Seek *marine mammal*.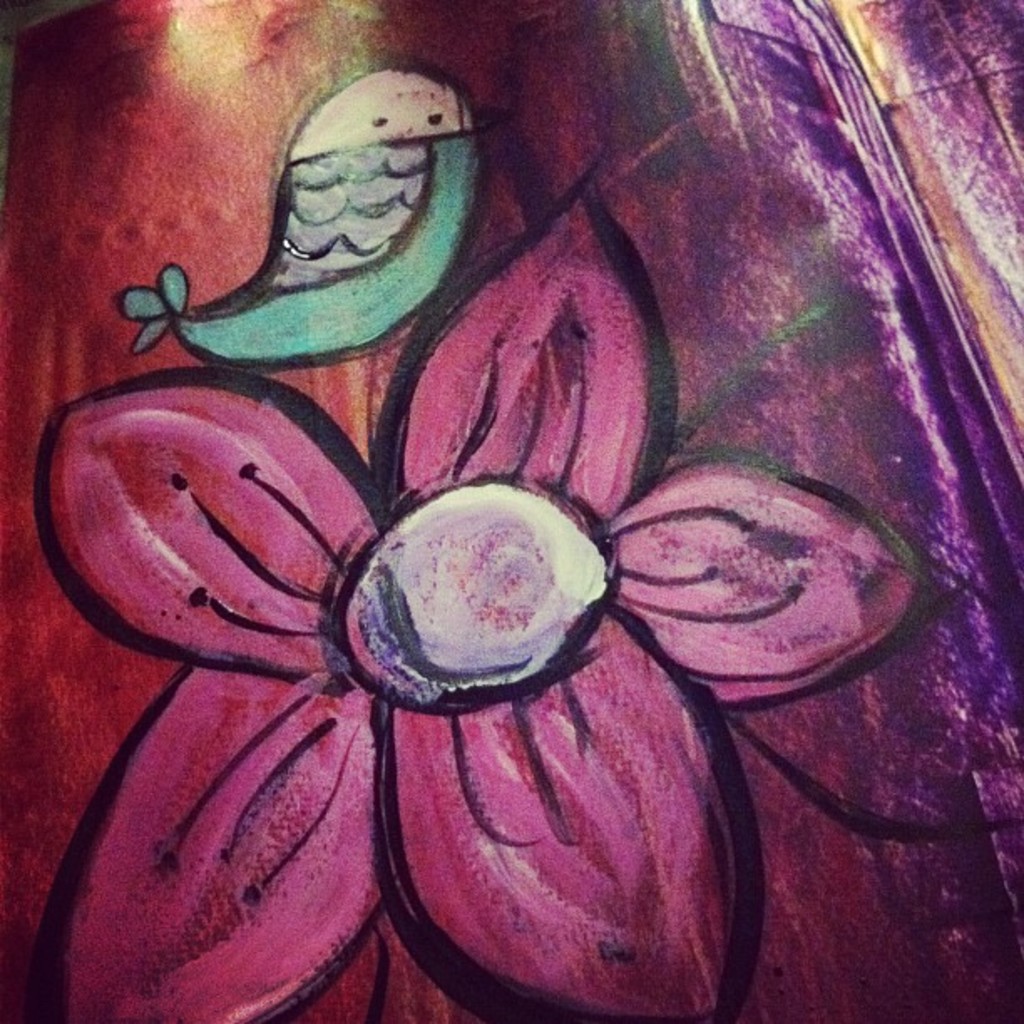
(104,49,485,383).
